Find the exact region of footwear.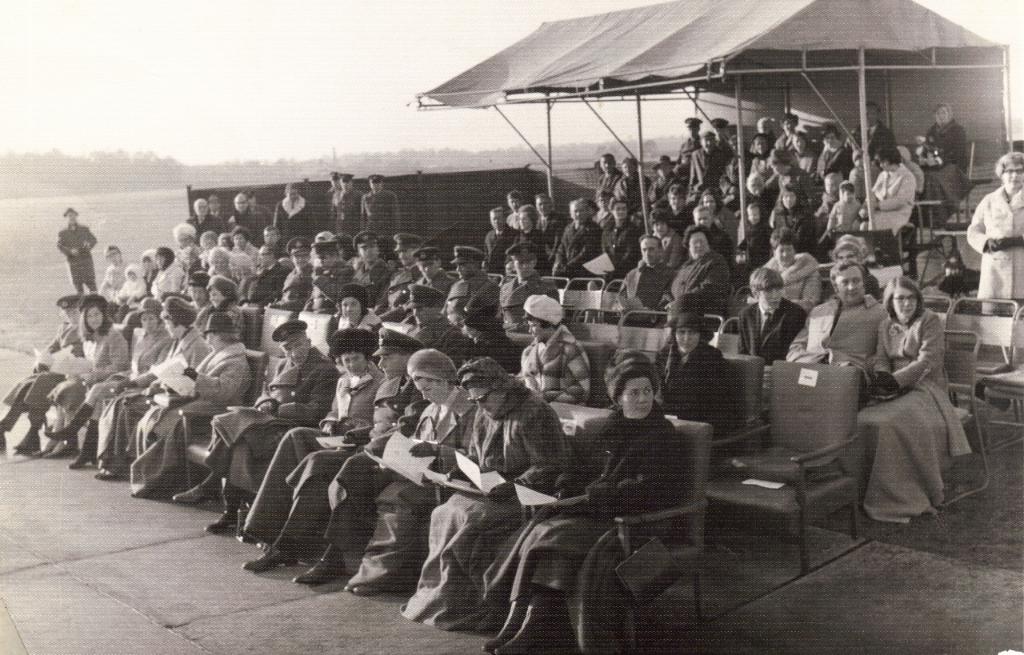
Exact region: (x1=171, y1=482, x2=224, y2=513).
